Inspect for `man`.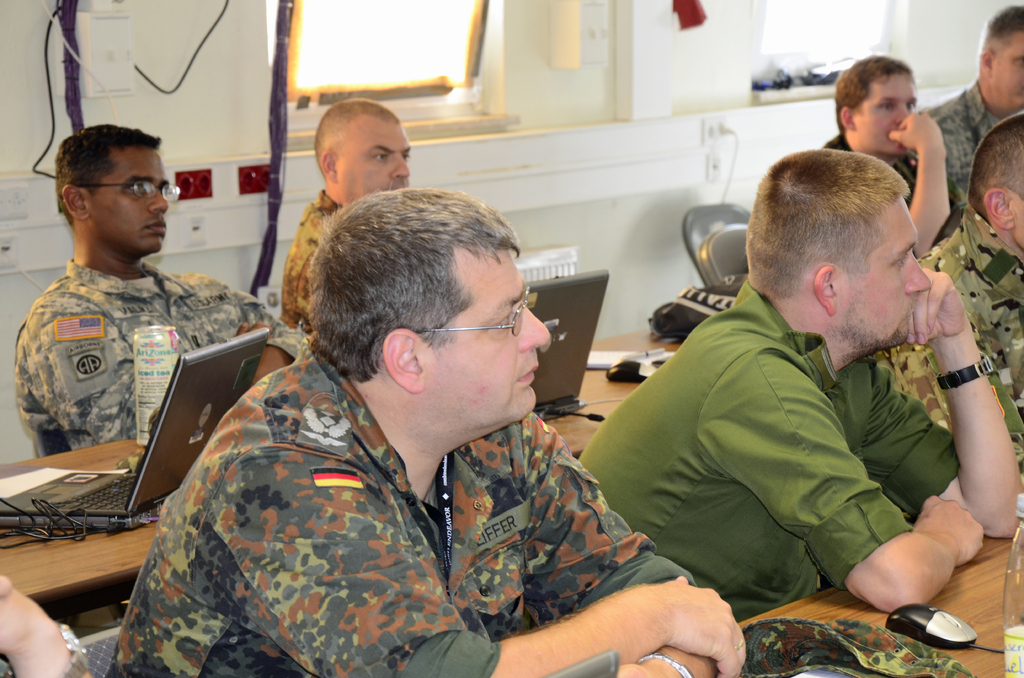
Inspection: 15, 121, 300, 456.
